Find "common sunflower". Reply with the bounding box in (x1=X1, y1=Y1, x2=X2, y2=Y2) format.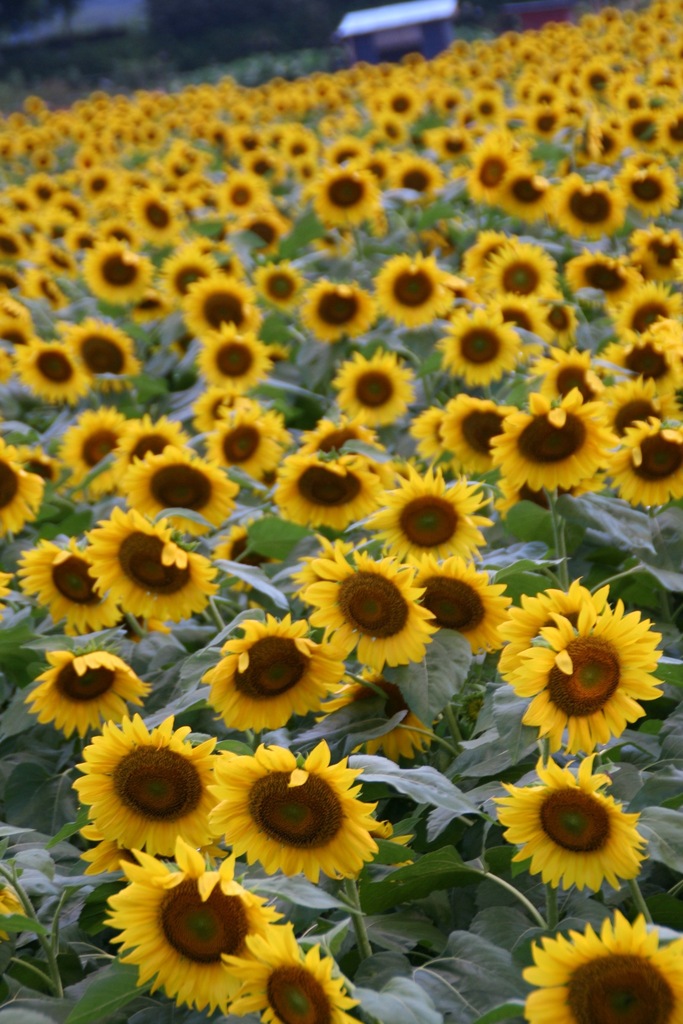
(x1=495, y1=607, x2=666, y2=755).
